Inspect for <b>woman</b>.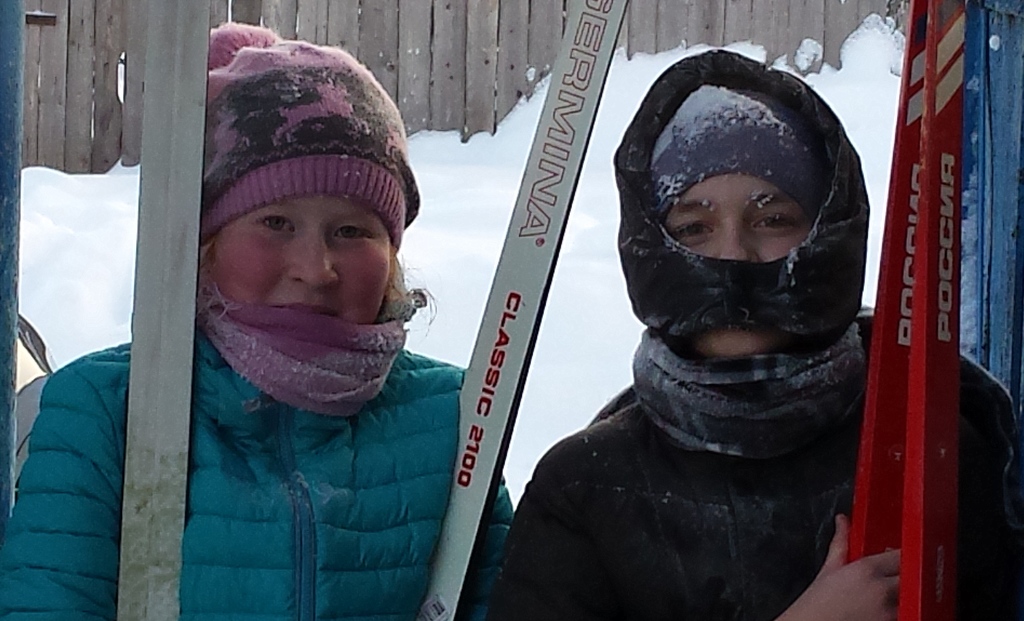
Inspection: left=105, top=38, right=501, bottom=620.
